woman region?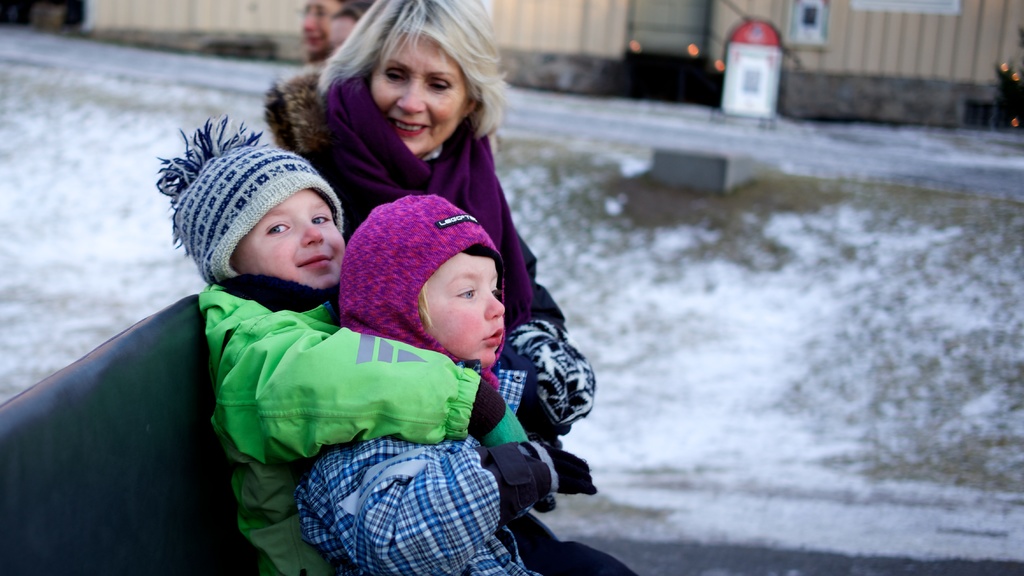
box=[271, 0, 594, 511]
